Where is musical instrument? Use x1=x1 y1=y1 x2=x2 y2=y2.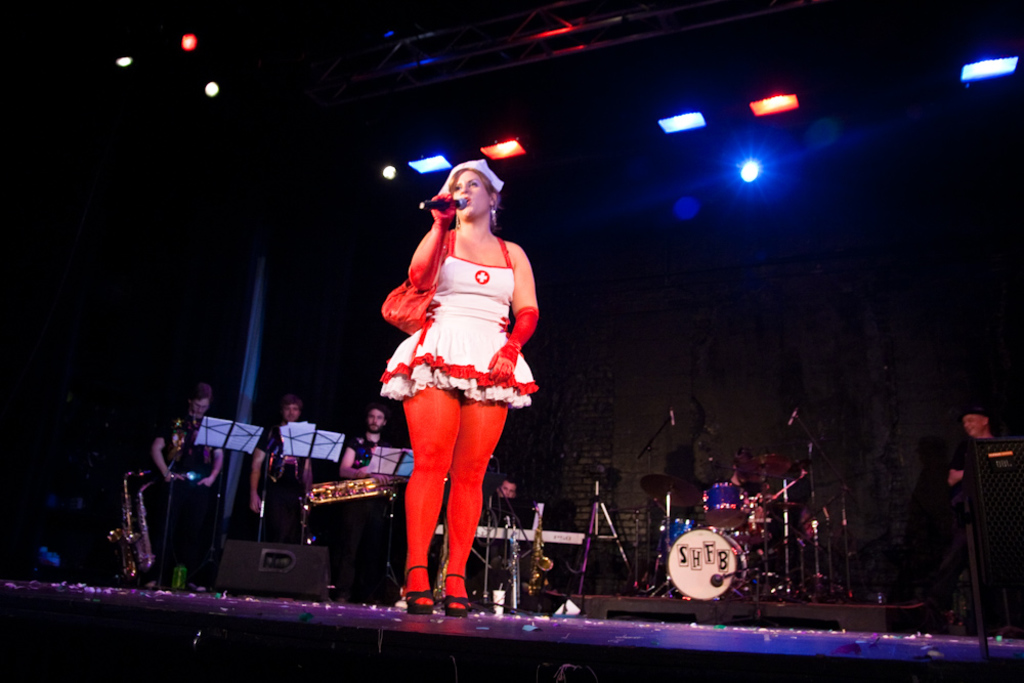
x1=96 y1=469 x2=150 y2=585.
